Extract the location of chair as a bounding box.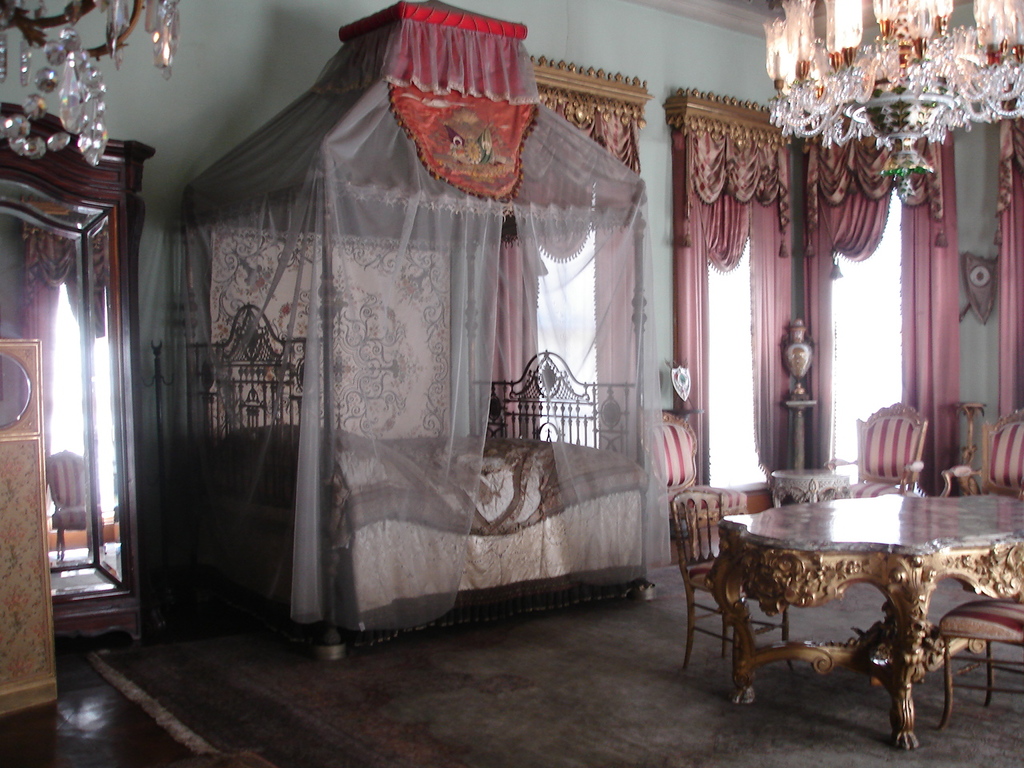
Rect(833, 406, 921, 514).
